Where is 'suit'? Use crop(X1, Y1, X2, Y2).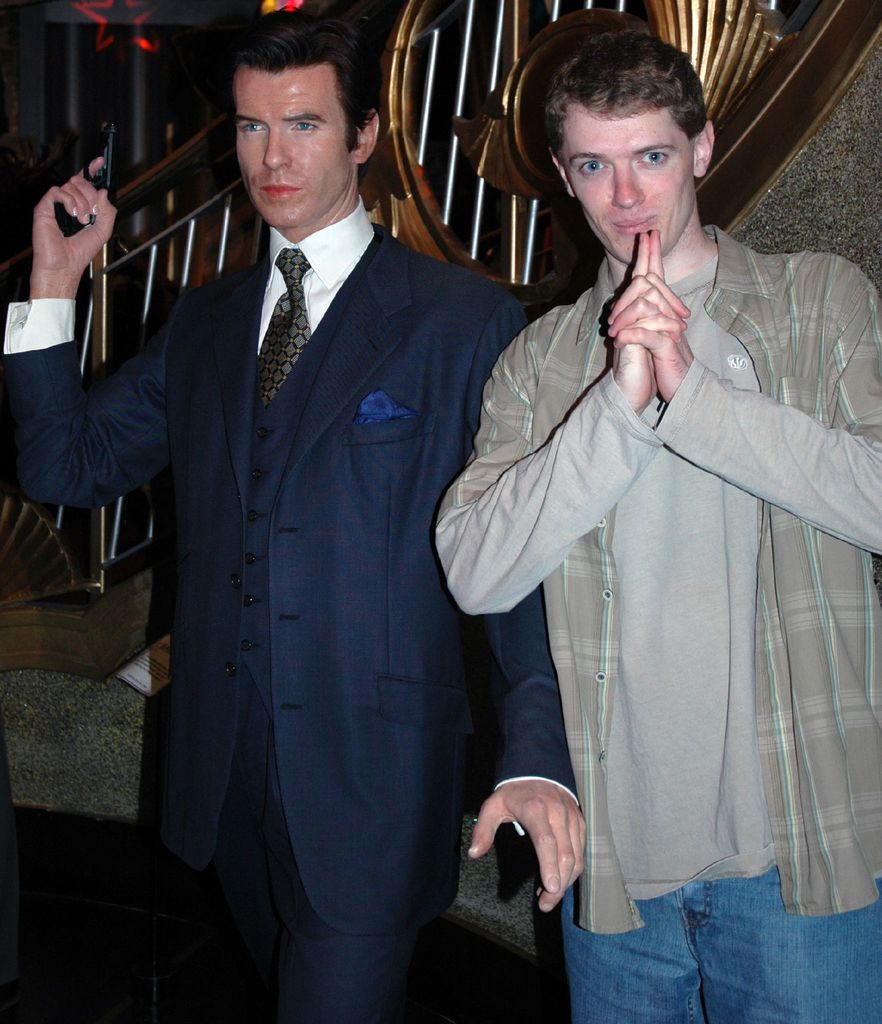
crop(54, 65, 496, 890).
